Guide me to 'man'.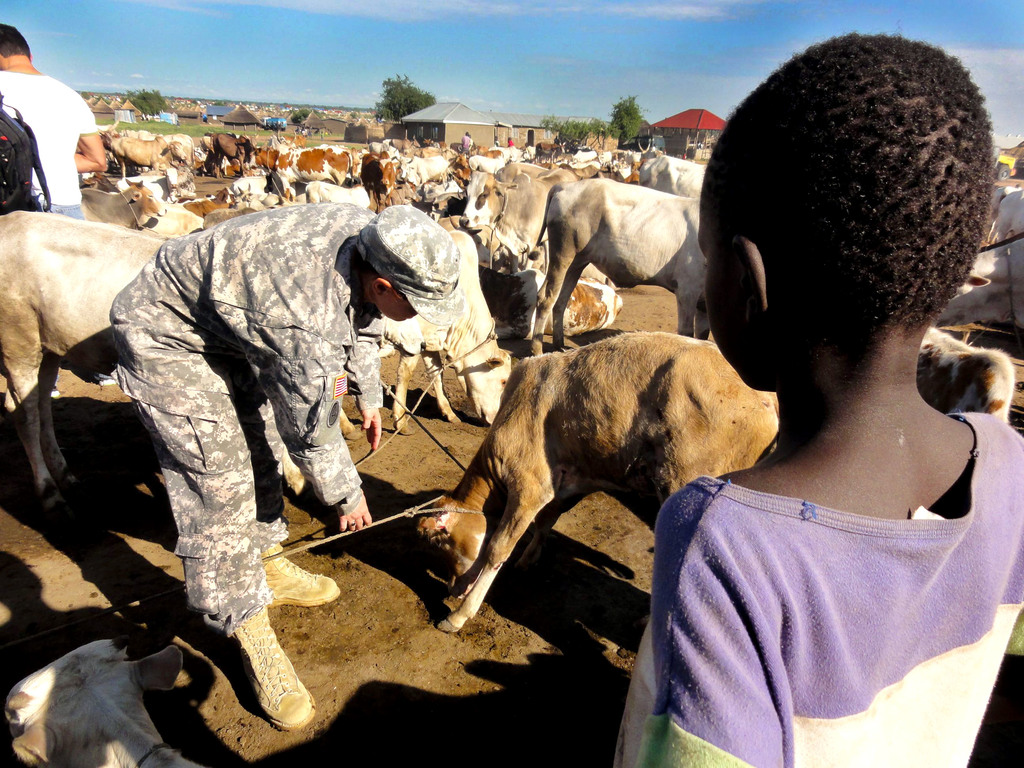
Guidance: <region>0, 26, 106, 223</region>.
